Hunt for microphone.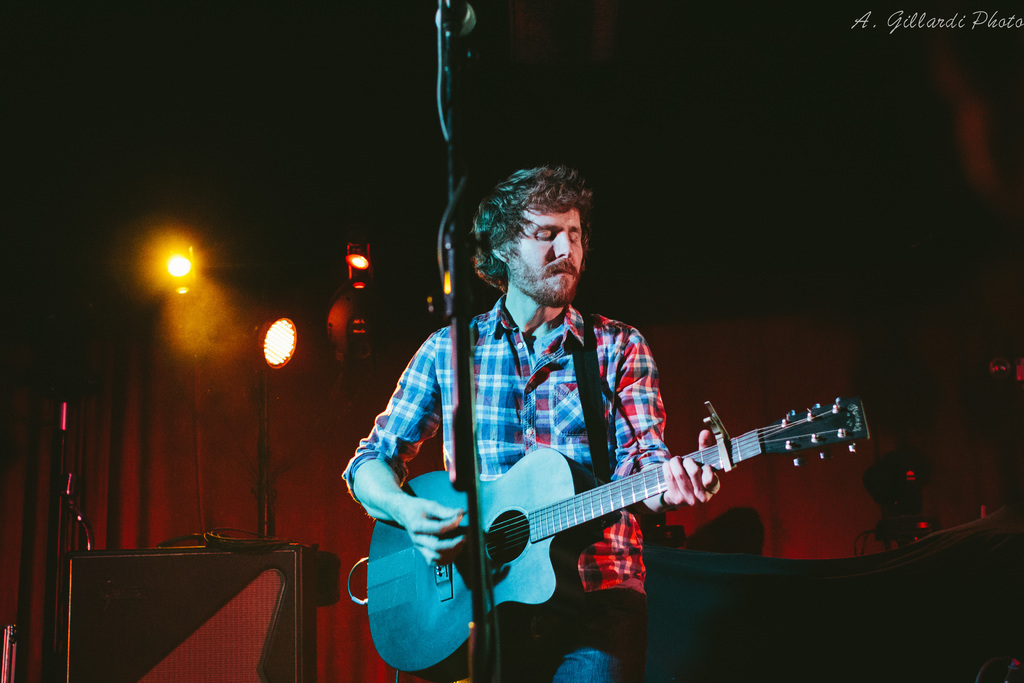
Hunted down at (left=431, top=0, right=479, bottom=37).
